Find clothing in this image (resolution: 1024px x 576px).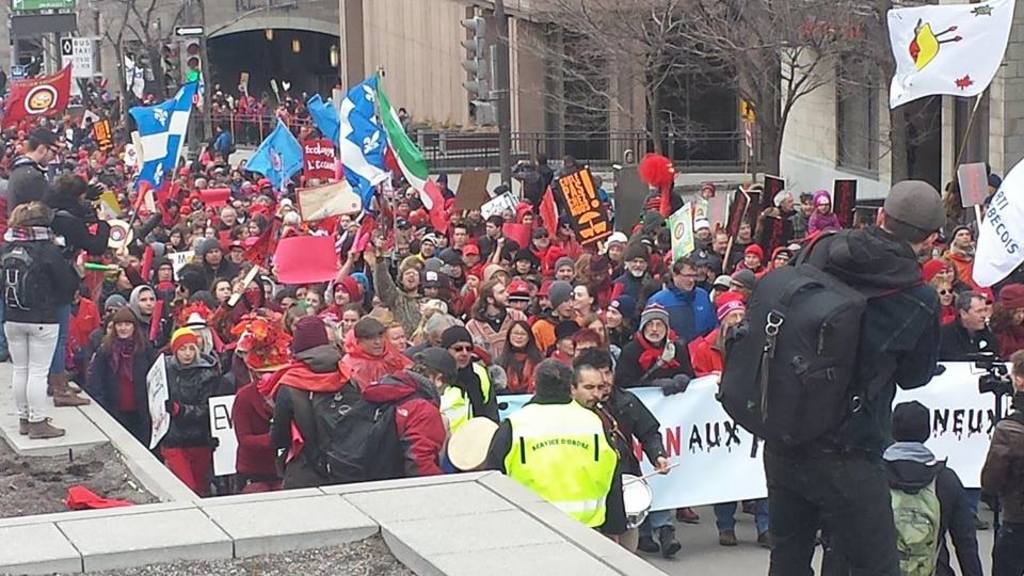
Rect(606, 273, 659, 299).
